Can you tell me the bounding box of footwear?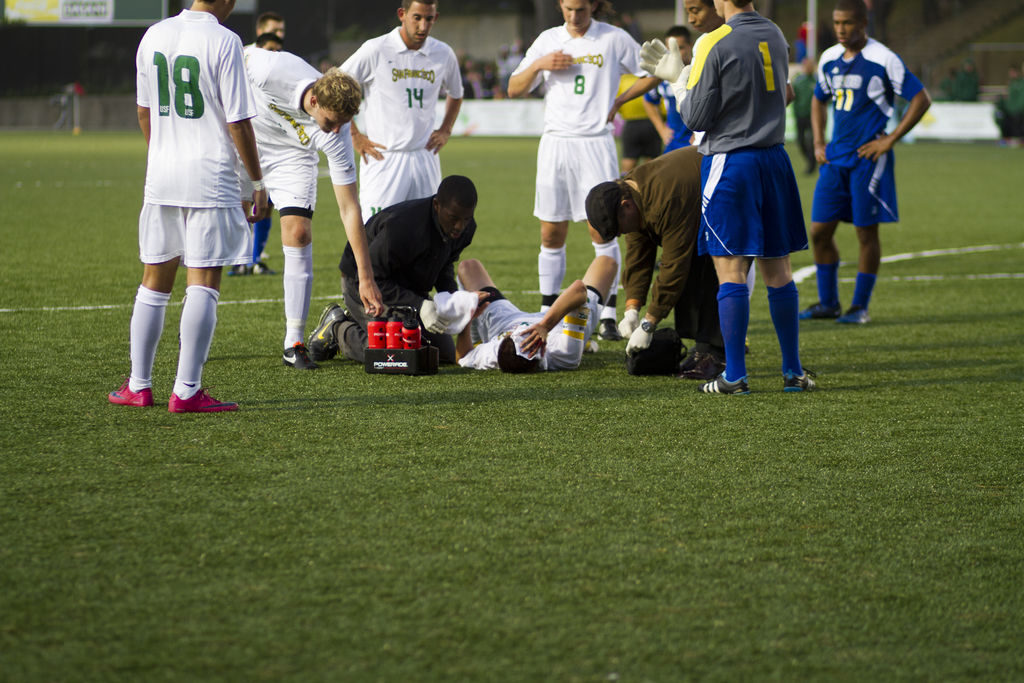
x1=843 y1=305 x2=870 y2=329.
